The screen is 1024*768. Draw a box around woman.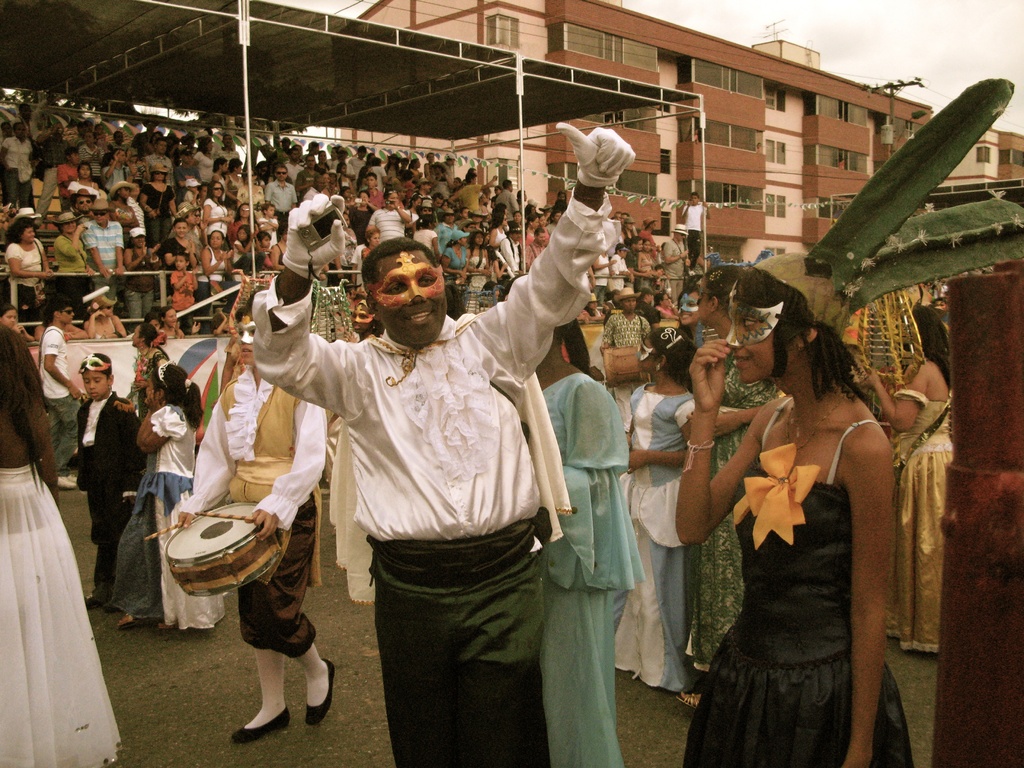
[342,182,351,201].
